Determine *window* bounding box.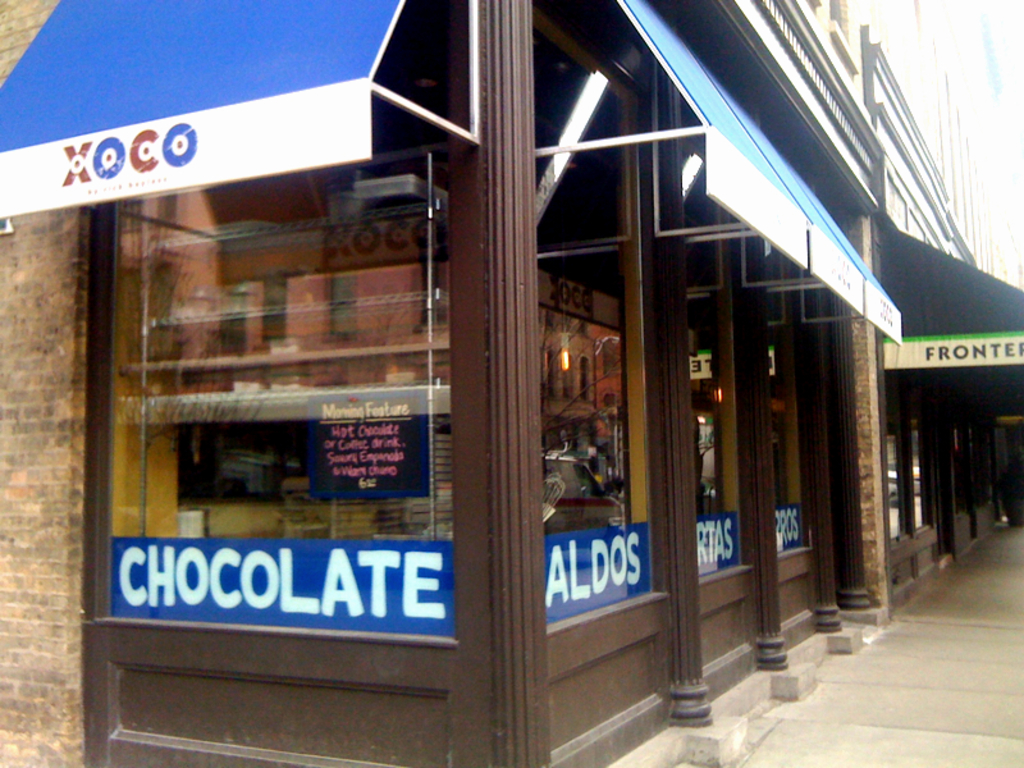
Determined: <box>888,425,920,557</box>.
